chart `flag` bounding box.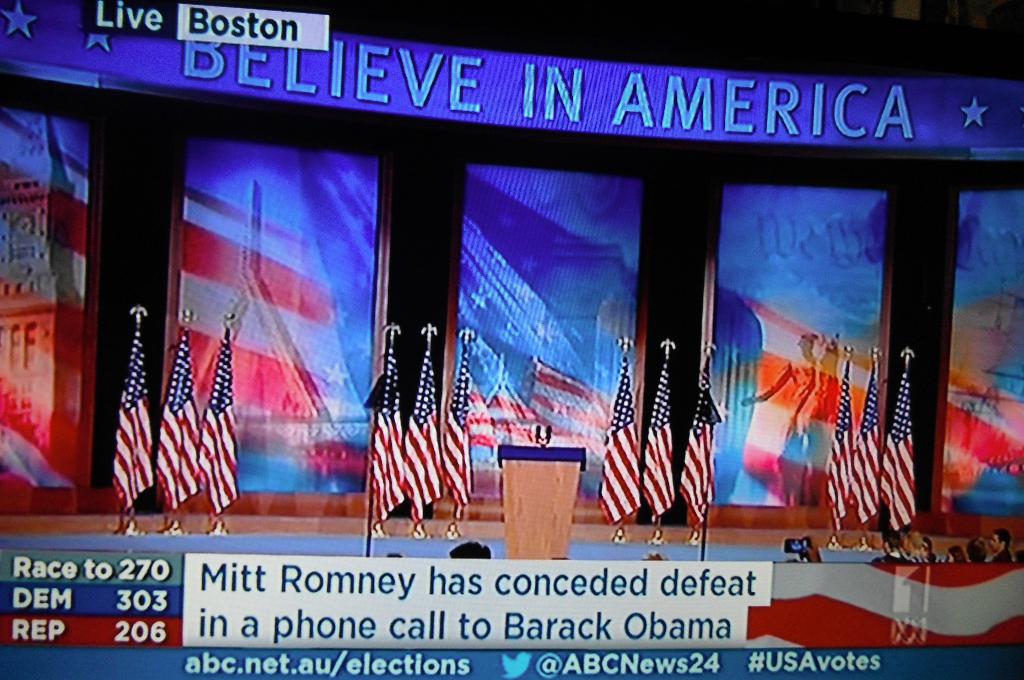
Charted: BBox(601, 352, 643, 532).
